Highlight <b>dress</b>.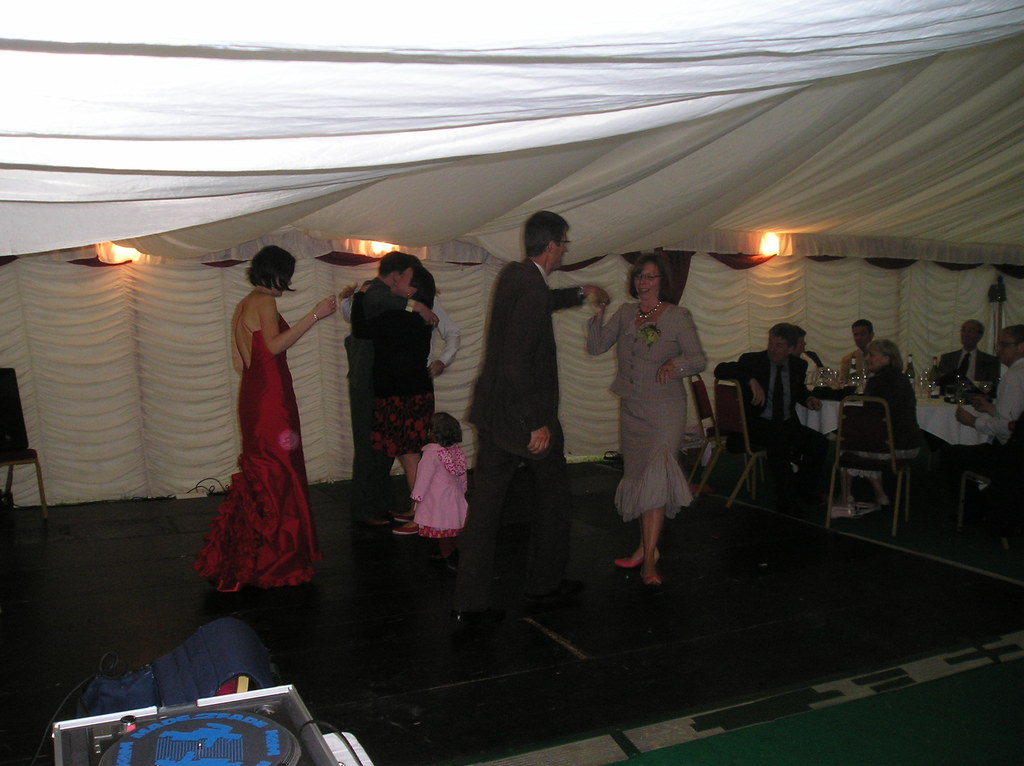
Highlighted region: <bbox>589, 298, 707, 525</bbox>.
